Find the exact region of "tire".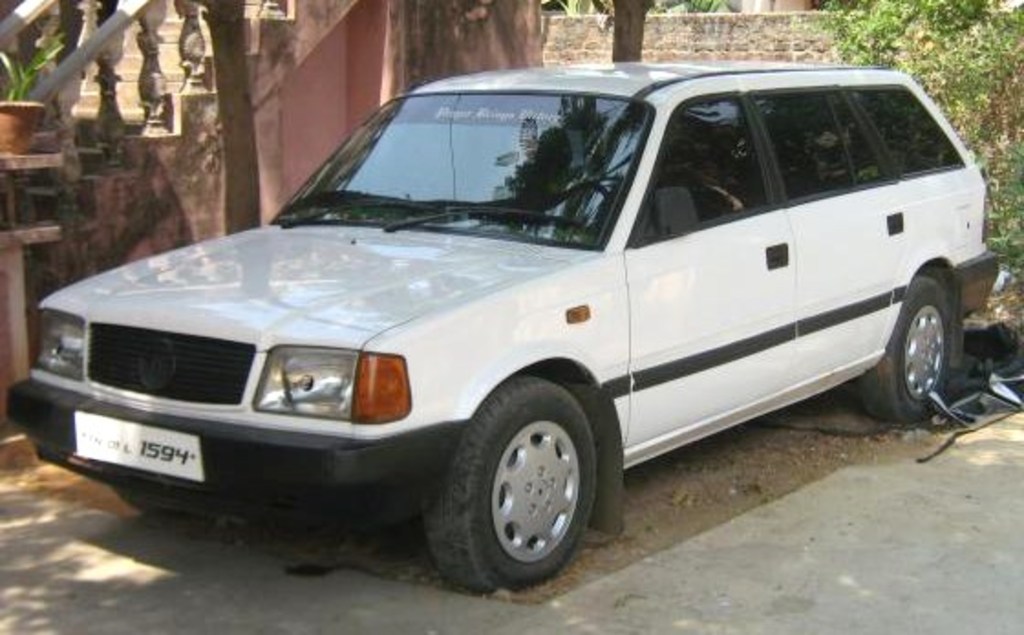
Exact region: {"left": 863, "top": 273, "right": 956, "bottom": 423}.
